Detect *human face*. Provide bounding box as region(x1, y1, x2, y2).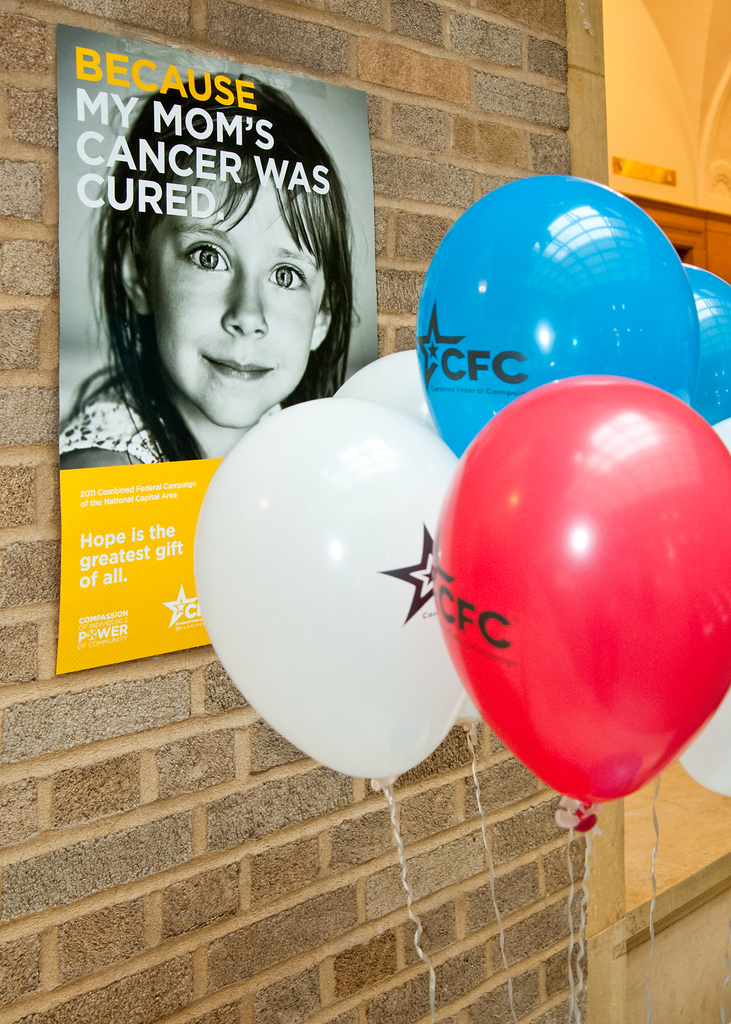
region(145, 156, 326, 424).
